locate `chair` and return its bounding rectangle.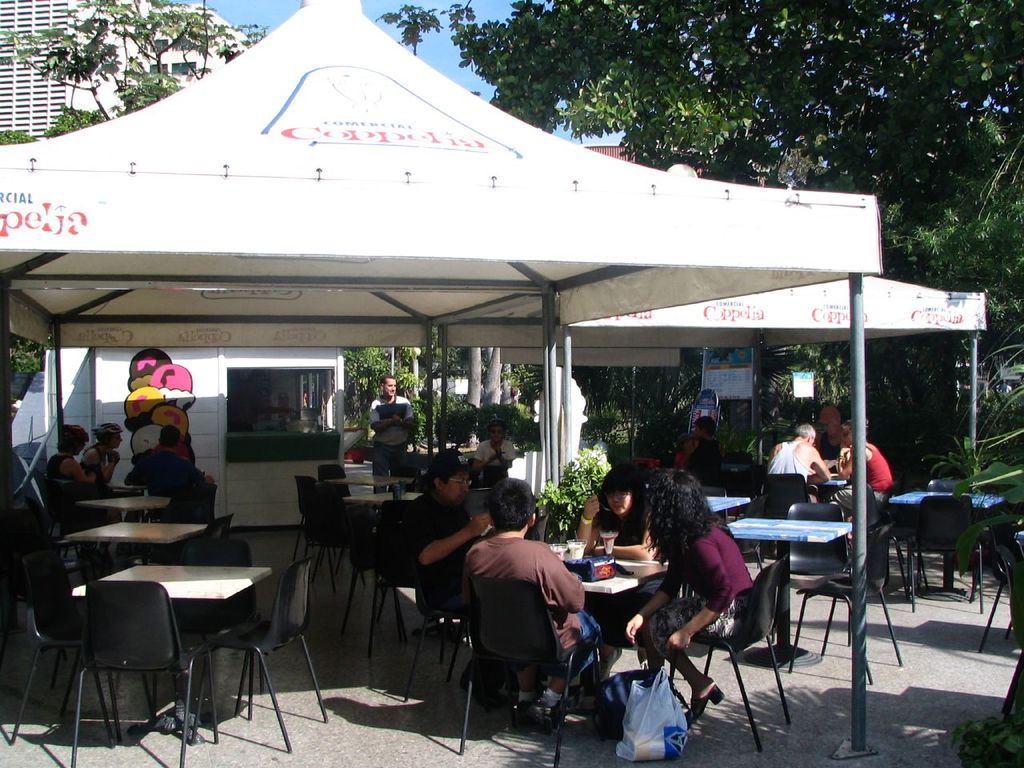
(left=763, top=473, right=809, bottom=518).
